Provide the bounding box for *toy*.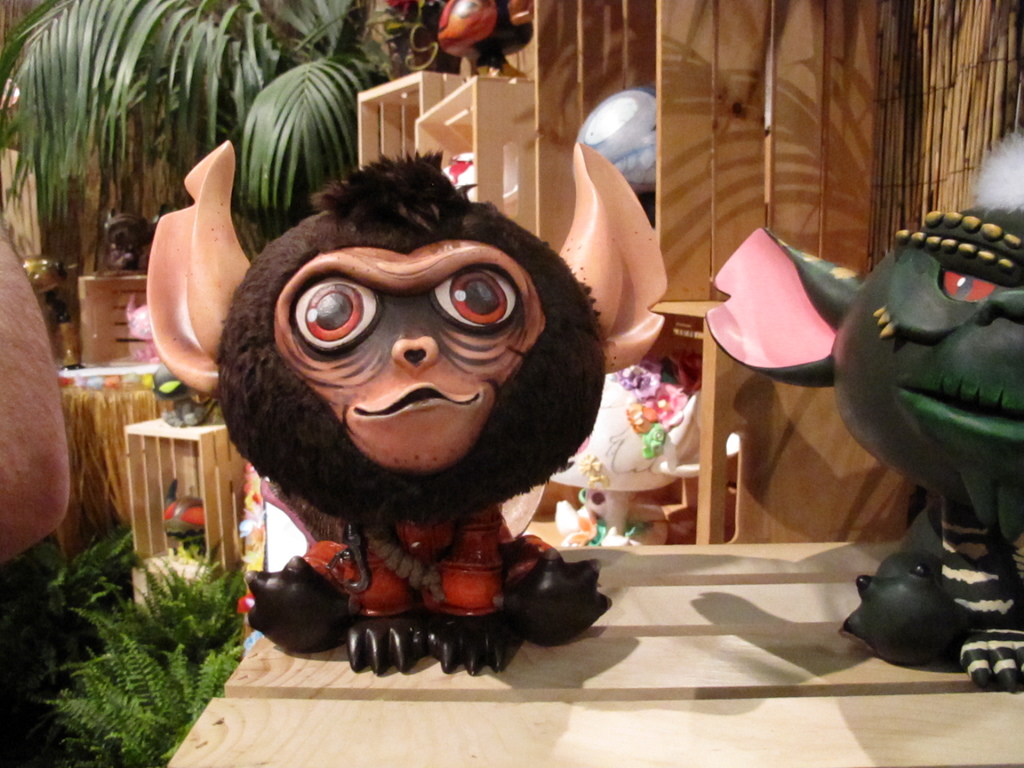
left=698, top=122, right=1023, bottom=708.
